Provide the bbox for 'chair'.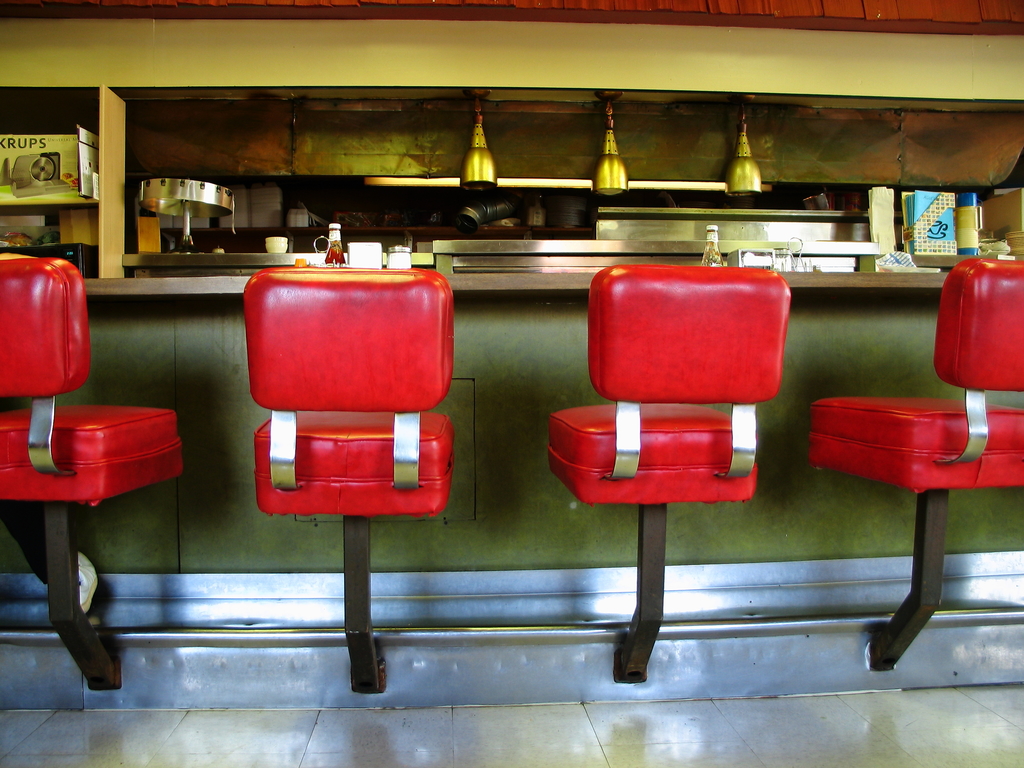
[222, 240, 445, 670].
